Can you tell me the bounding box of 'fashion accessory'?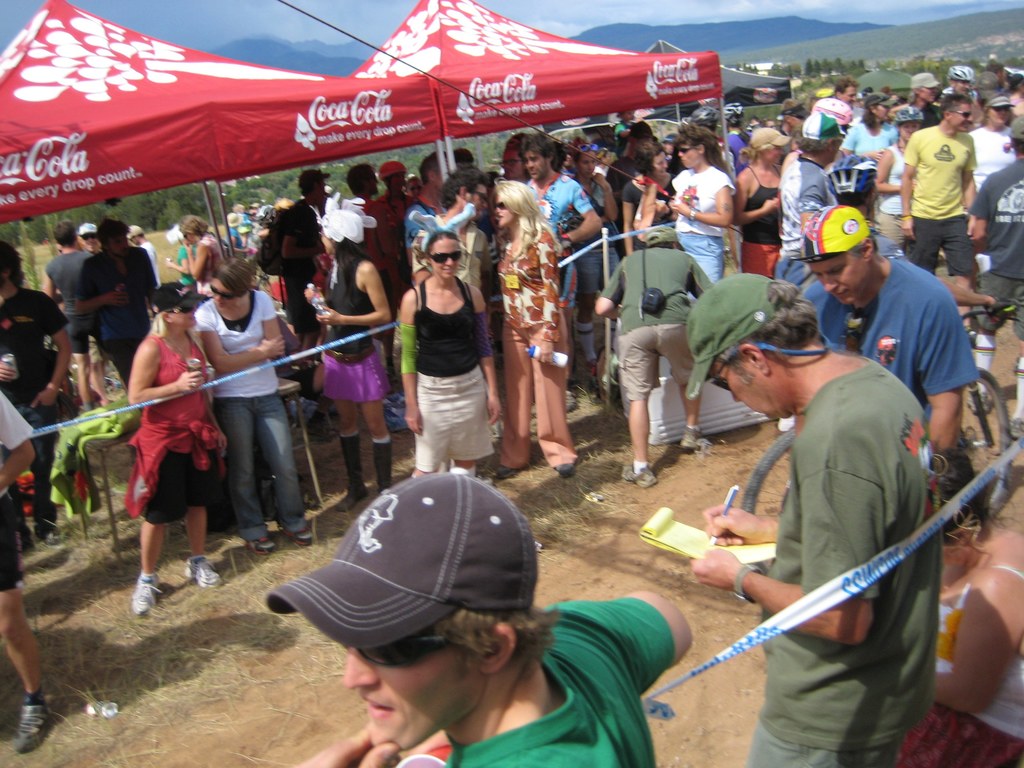
rect(168, 307, 192, 314).
